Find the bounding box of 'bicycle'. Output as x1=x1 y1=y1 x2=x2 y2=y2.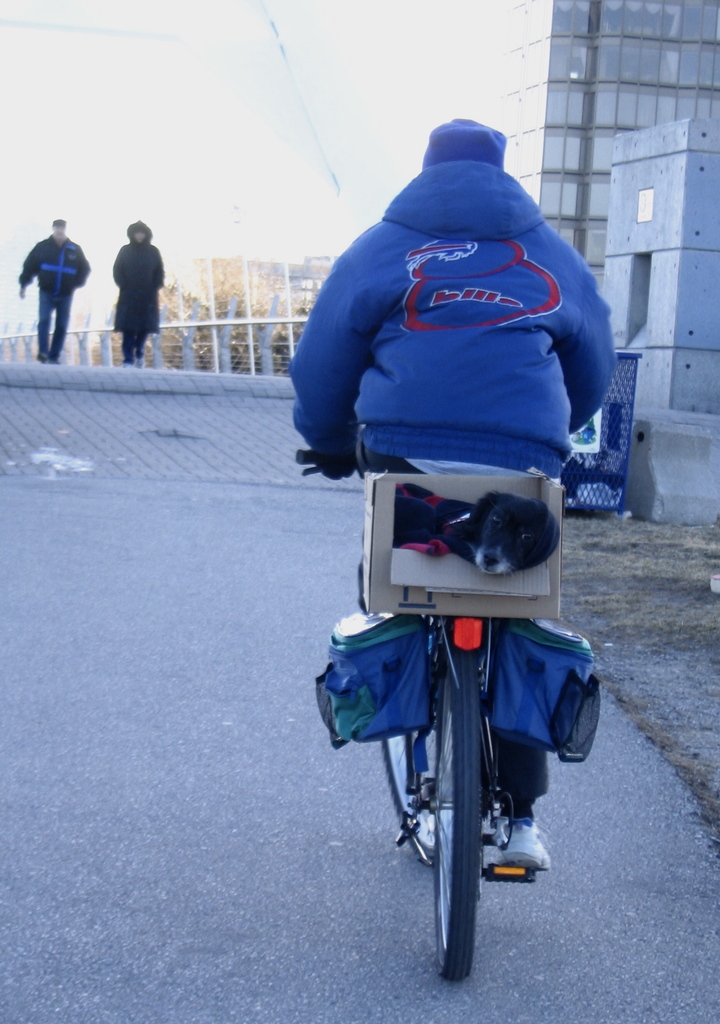
x1=291 y1=449 x2=493 y2=984.
